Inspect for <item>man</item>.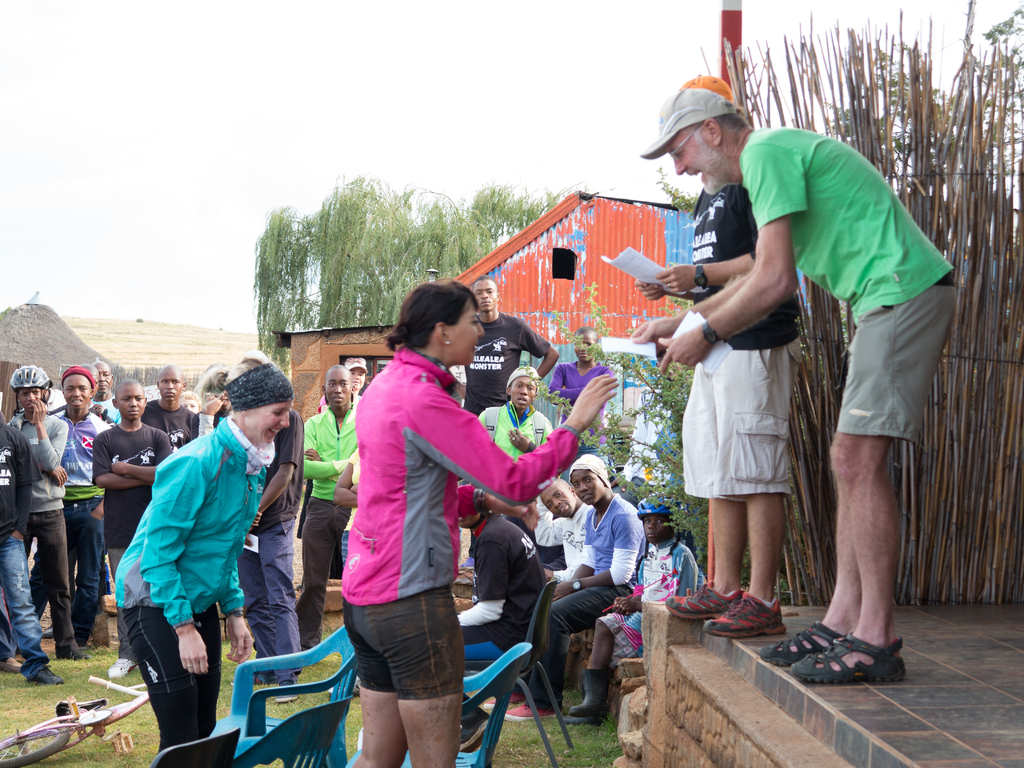
Inspection: crop(3, 356, 76, 677).
